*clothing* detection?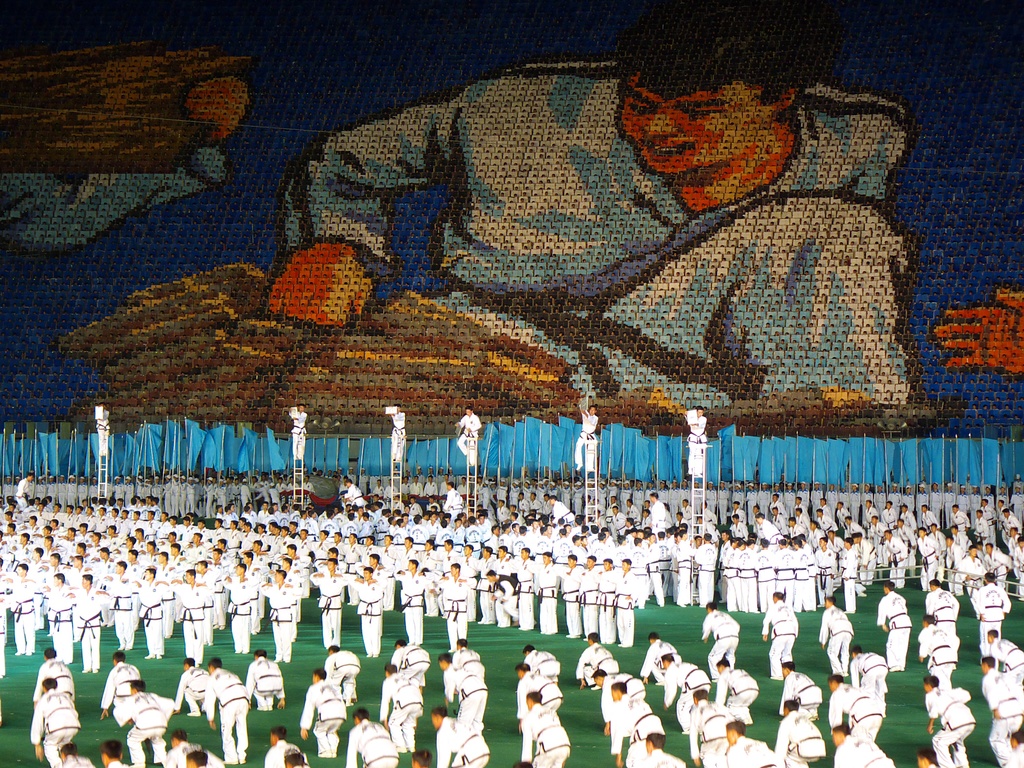
box(494, 566, 520, 621)
